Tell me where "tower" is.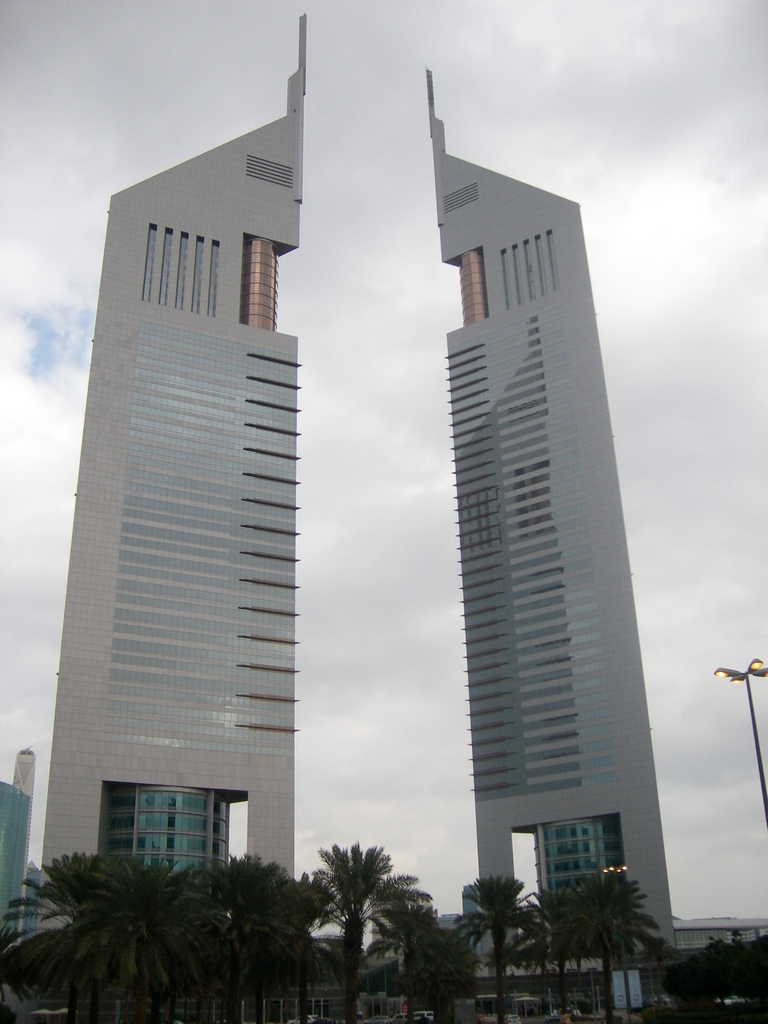
"tower" is at crop(4, 743, 40, 956).
